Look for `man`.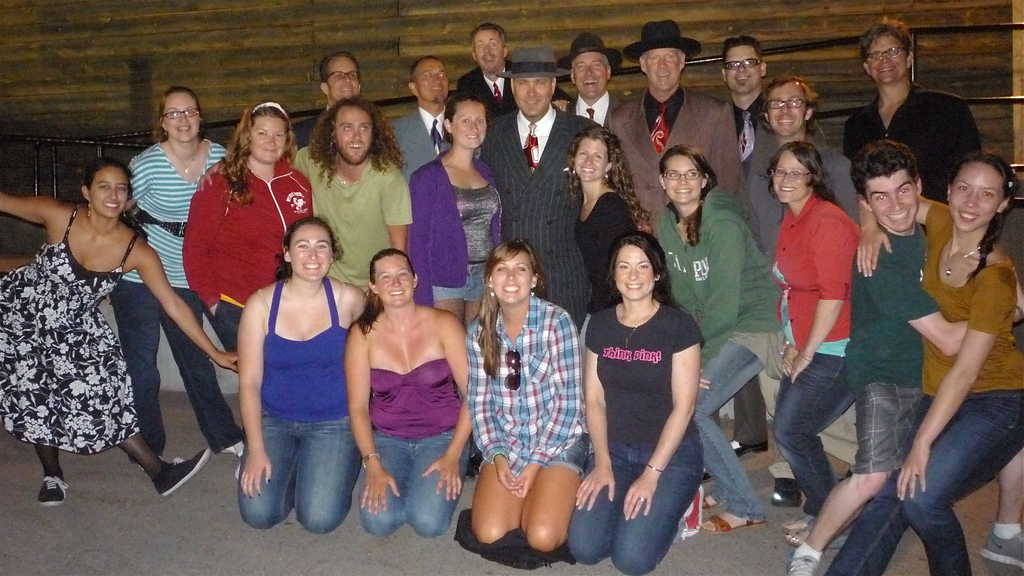
Found: Rect(552, 31, 630, 132).
